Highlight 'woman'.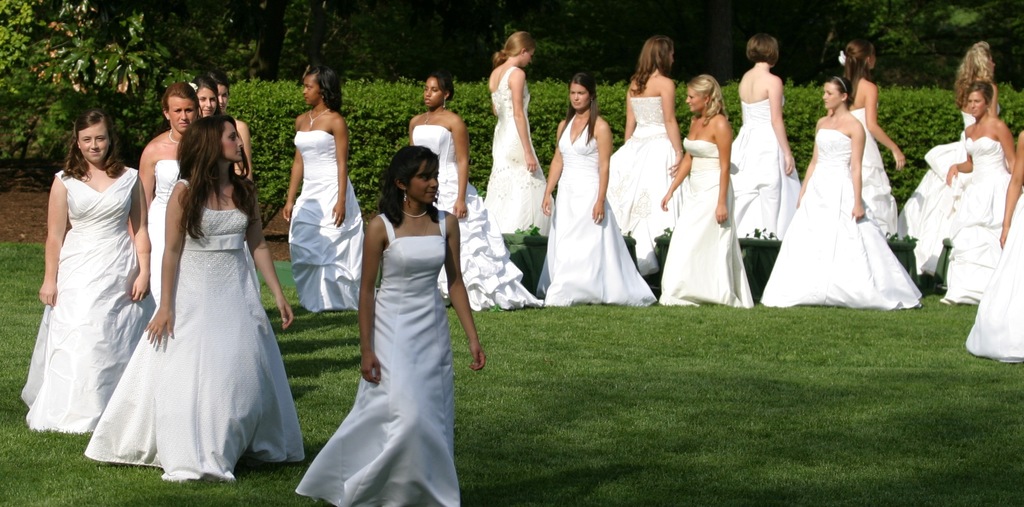
Highlighted region: detection(19, 108, 156, 437).
